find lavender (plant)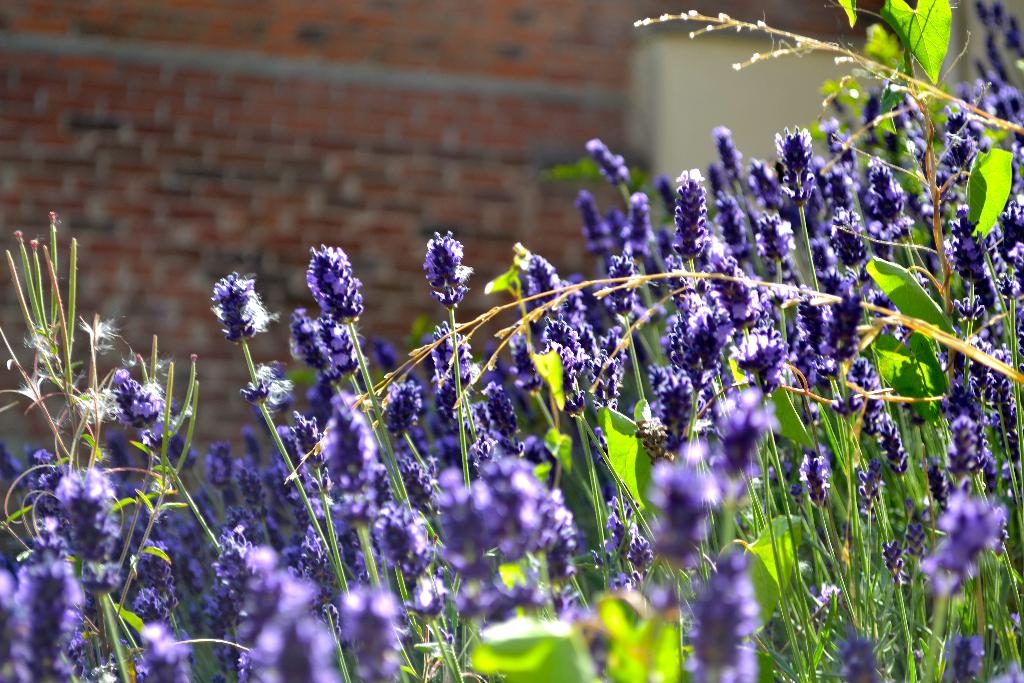
(926,498,1007,682)
